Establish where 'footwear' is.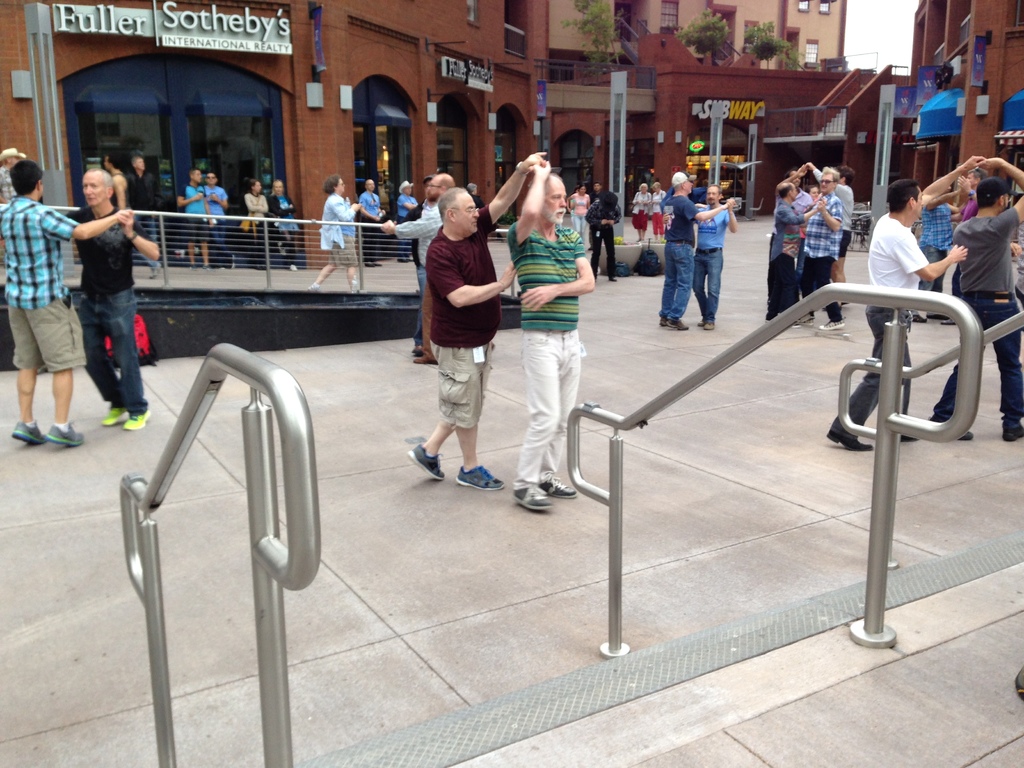
Established at [152,267,163,278].
